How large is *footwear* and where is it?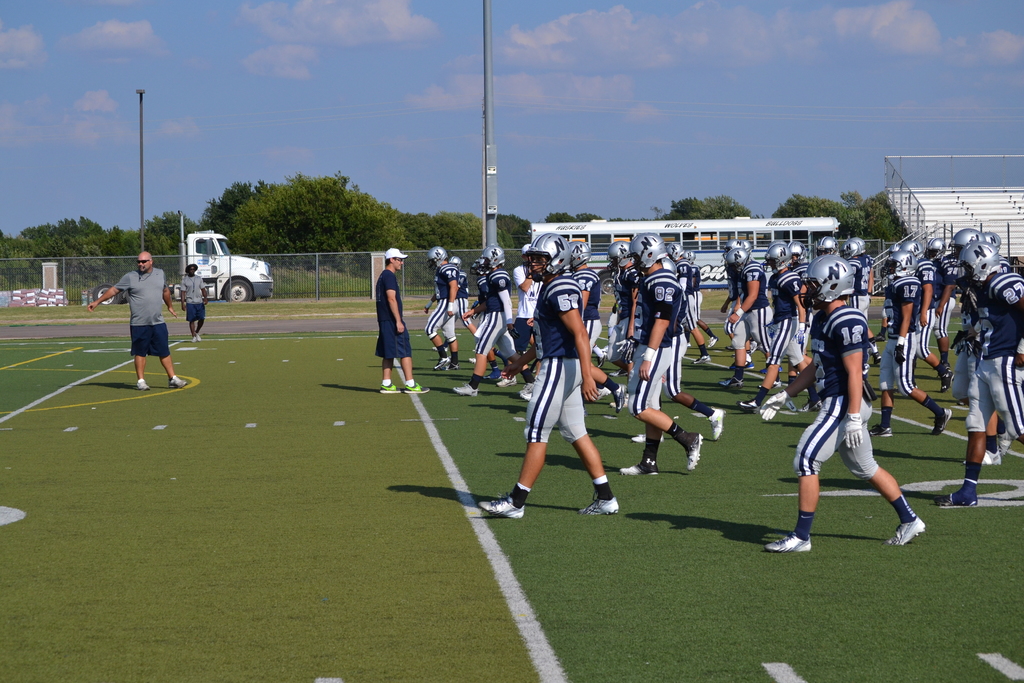
Bounding box: {"left": 382, "top": 383, "right": 399, "bottom": 392}.
